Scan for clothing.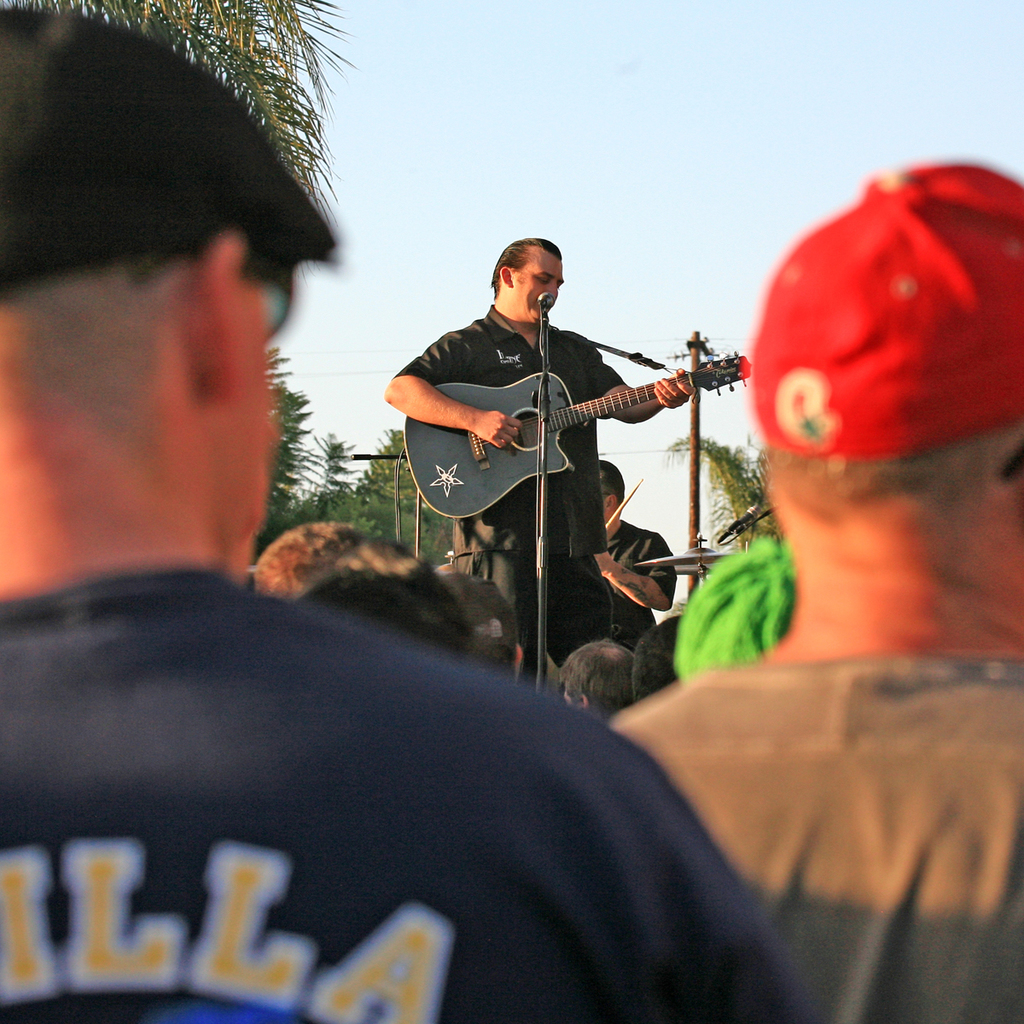
Scan result: box=[0, 539, 791, 1023].
